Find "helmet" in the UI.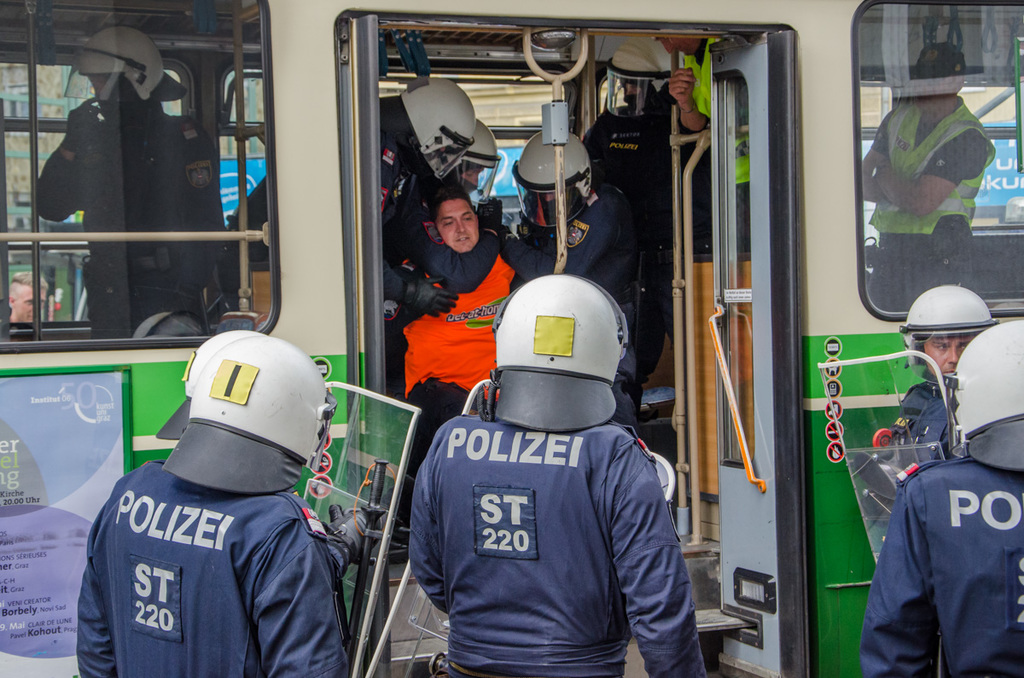
UI element at rect(484, 271, 649, 437).
